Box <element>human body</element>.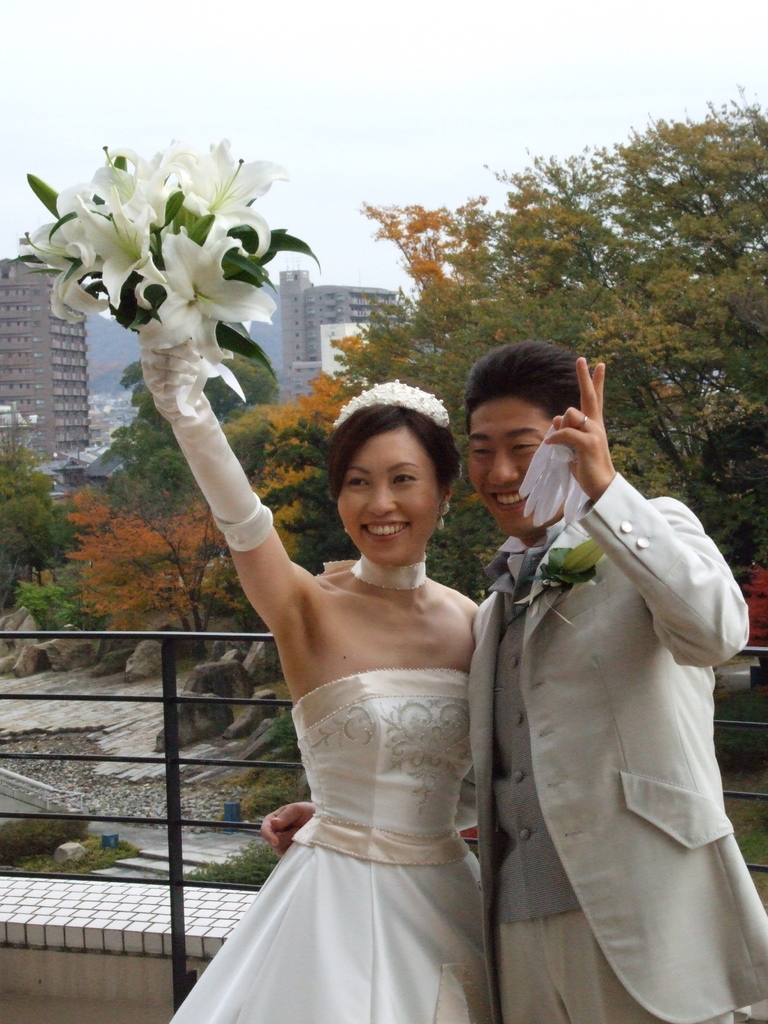
264 337 767 1023.
